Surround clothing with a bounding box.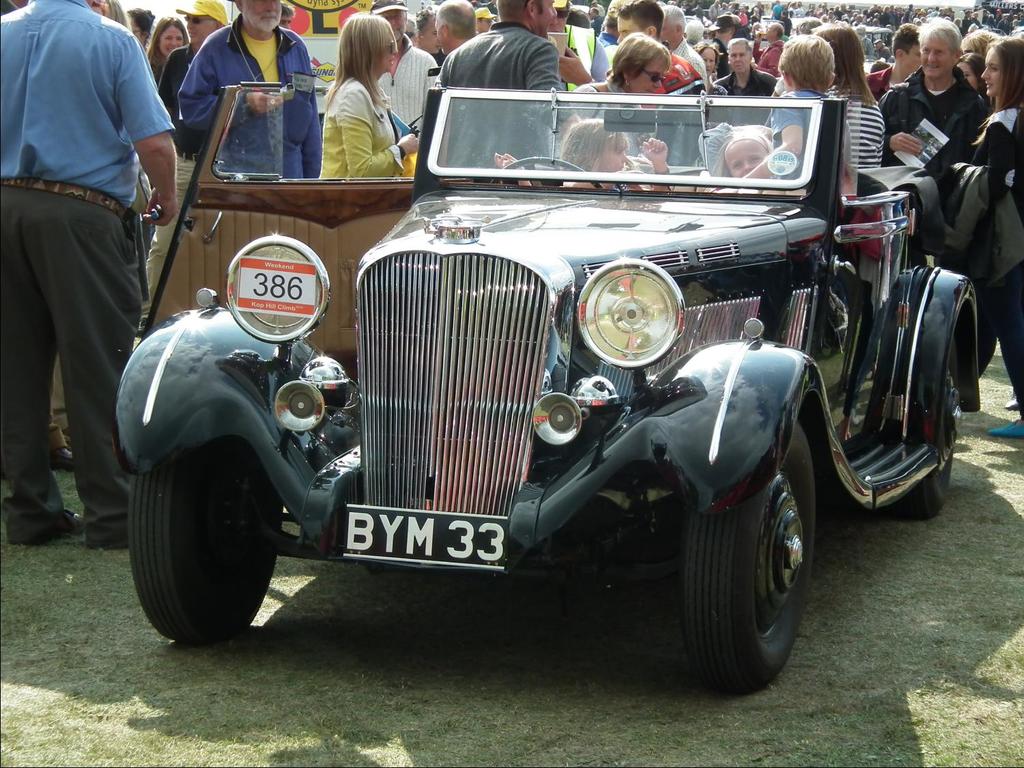
detection(755, 40, 782, 76).
